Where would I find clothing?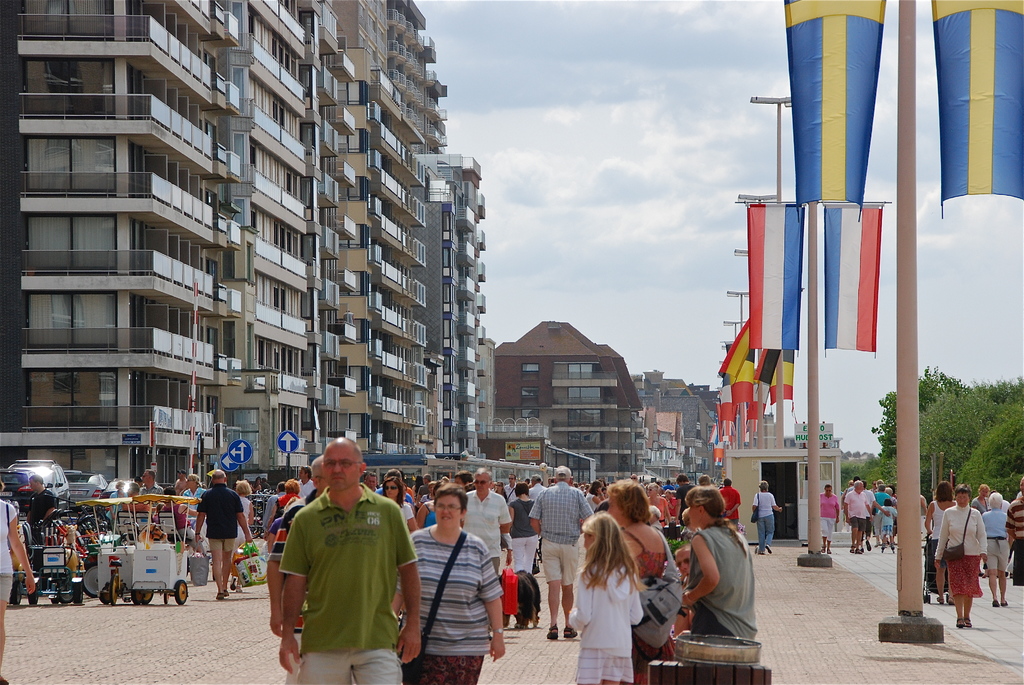
At crop(392, 523, 502, 684).
